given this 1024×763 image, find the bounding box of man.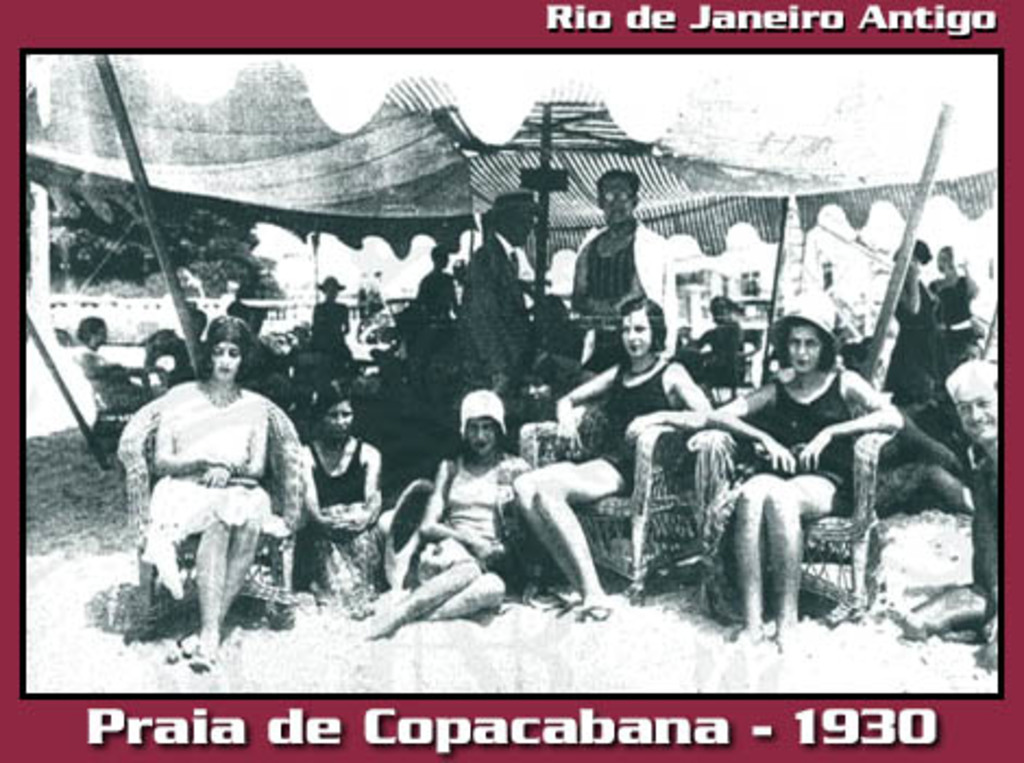
458:190:547:401.
